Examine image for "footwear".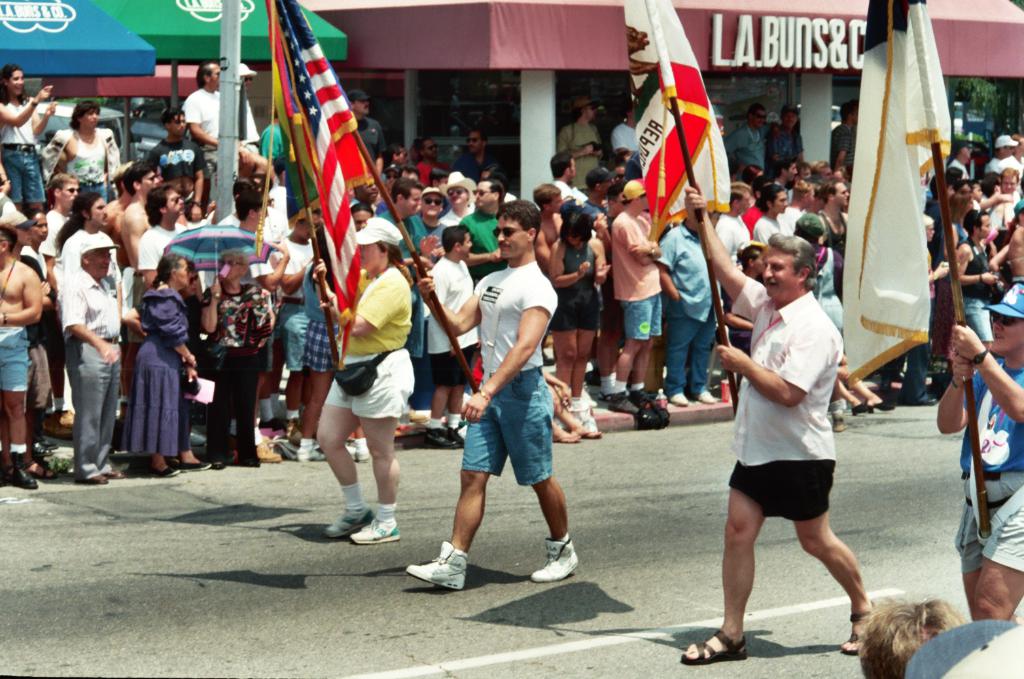
Examination result: [x1=842, y1=601, x2=879, y2=661].
